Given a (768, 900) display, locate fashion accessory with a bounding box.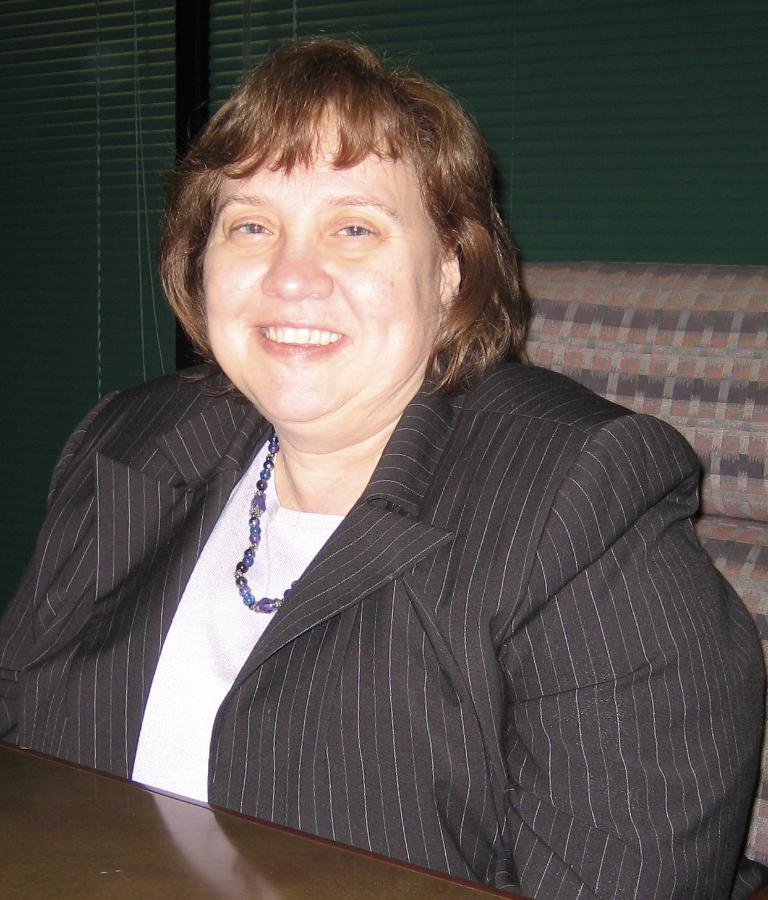
Located: bbox=(231, 433, 299, 615).
